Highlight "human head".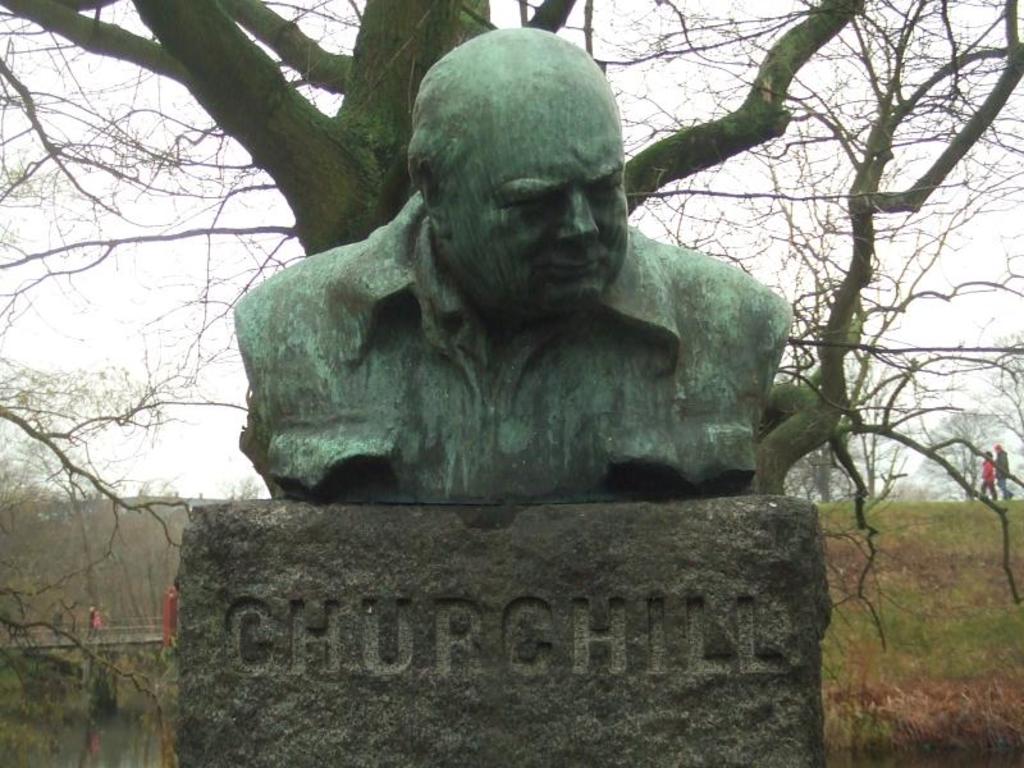
Highlighted region: 390 33 641 321.
